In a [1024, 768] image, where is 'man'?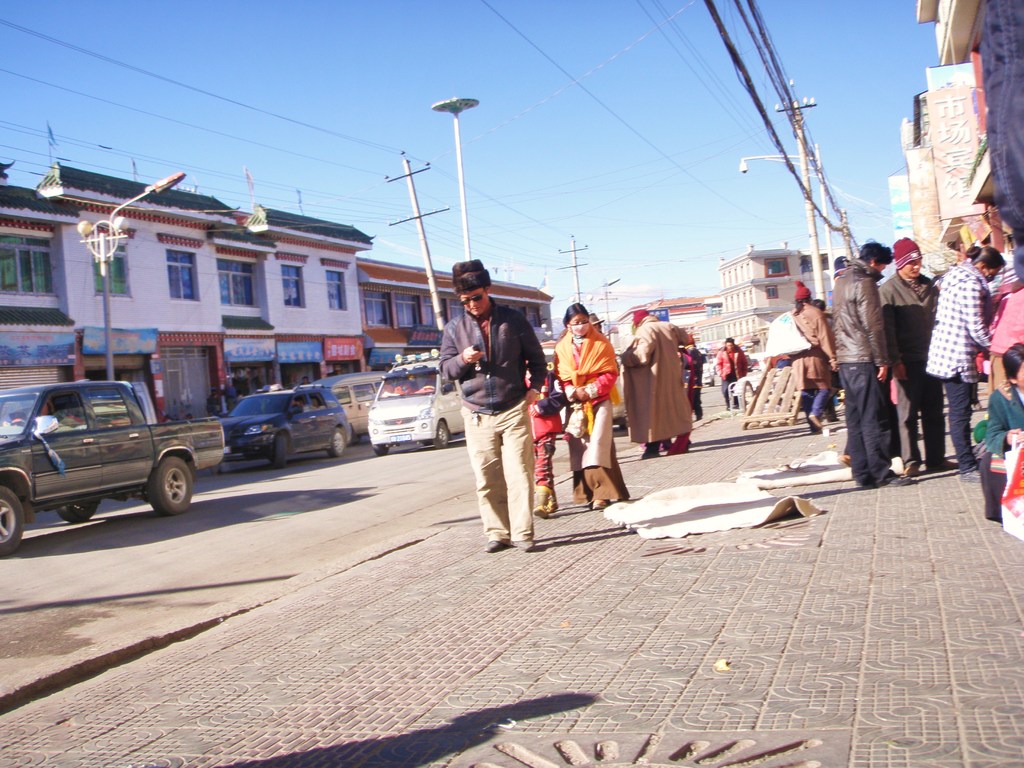
Rect(830, 241, 916, 490).
